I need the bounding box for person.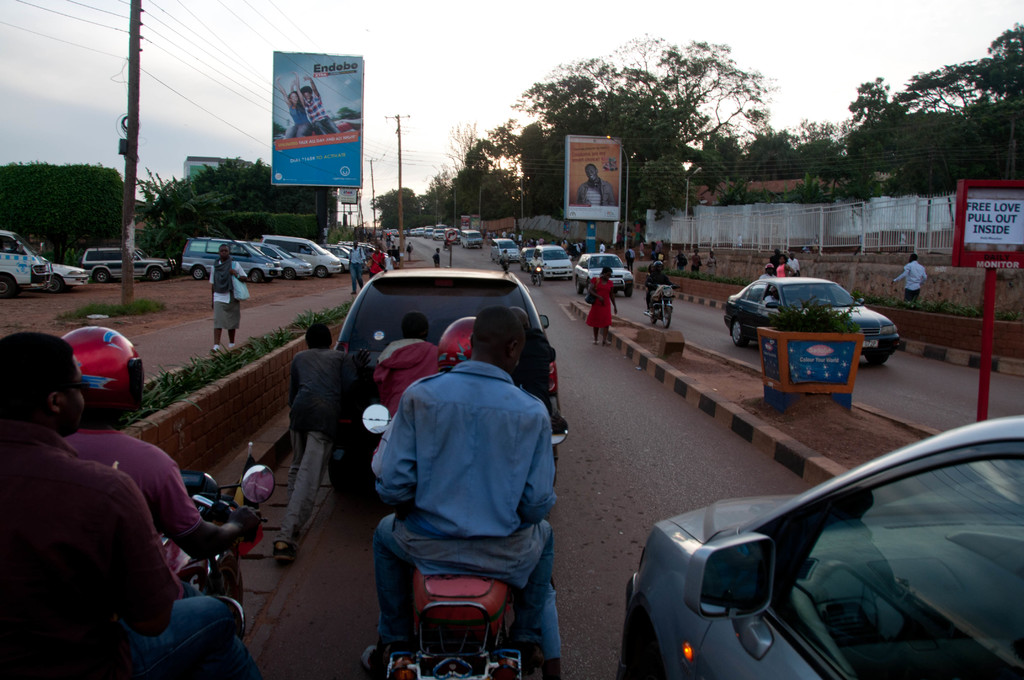
Here it is: (586, 268, 616, 349).
